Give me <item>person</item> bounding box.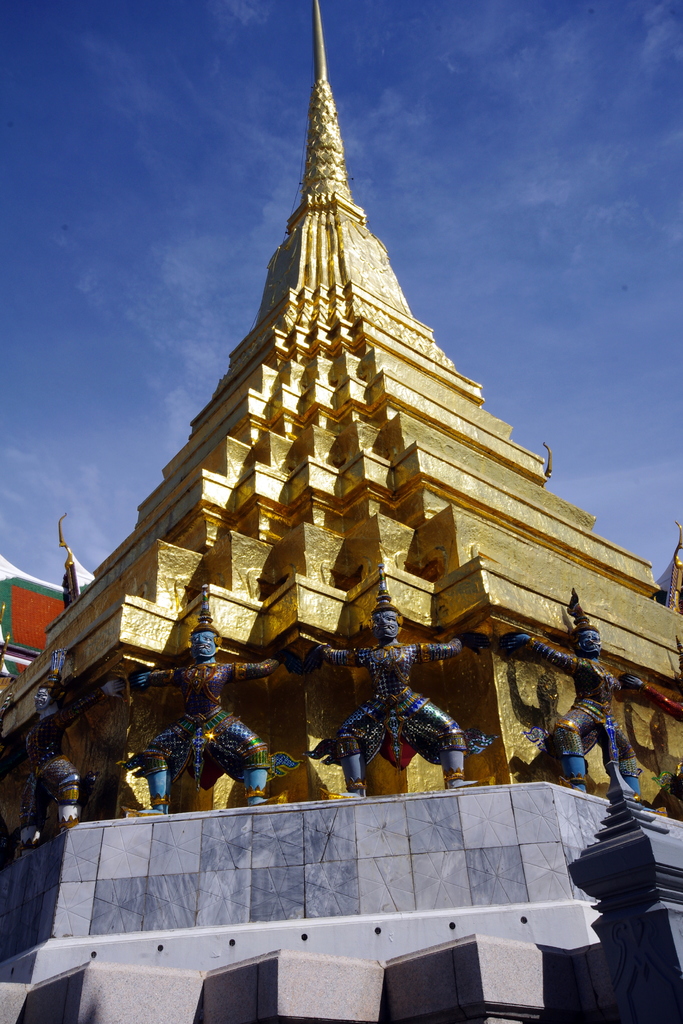
511, 592, 666, 798.
